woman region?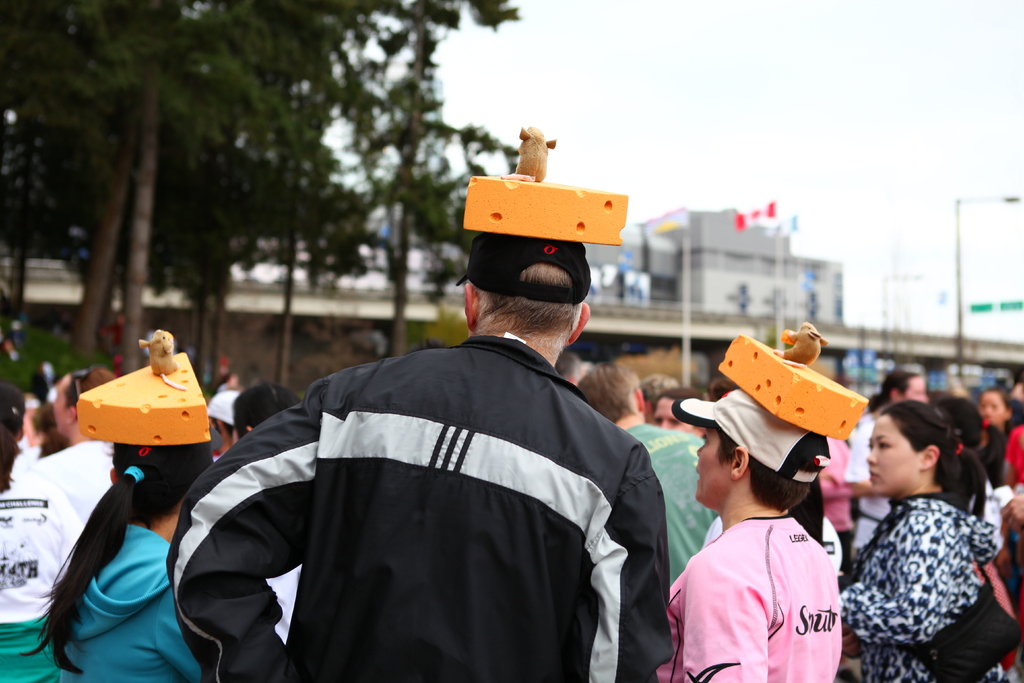
[1,379,84,682]
